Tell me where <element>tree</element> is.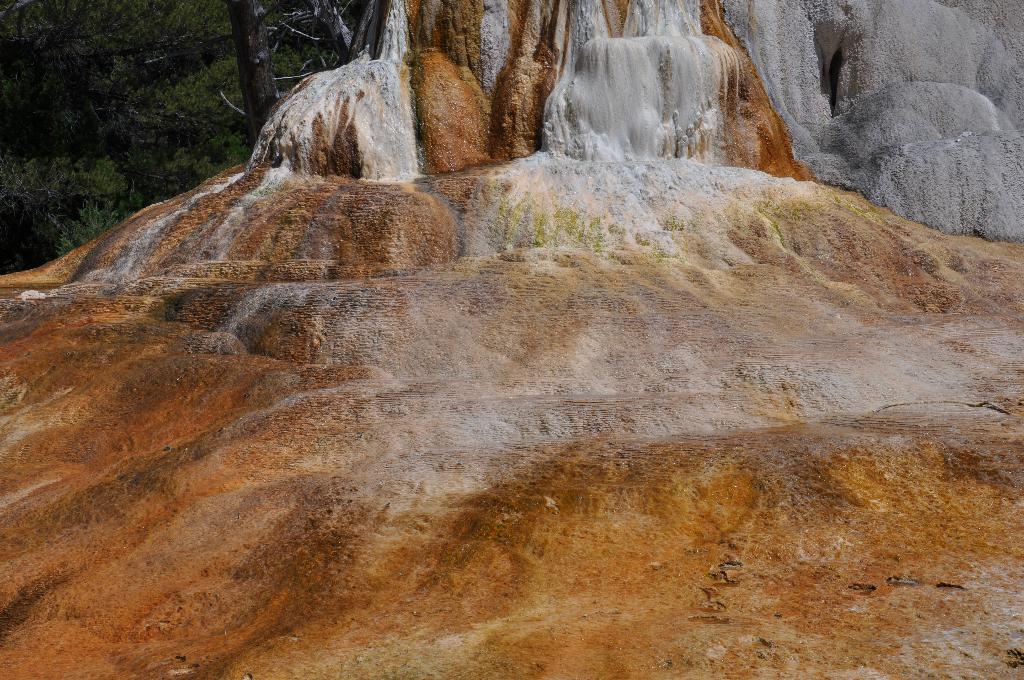
<element>tree</element> is at (x1=0, y1=0, x2=362, y2=271).
